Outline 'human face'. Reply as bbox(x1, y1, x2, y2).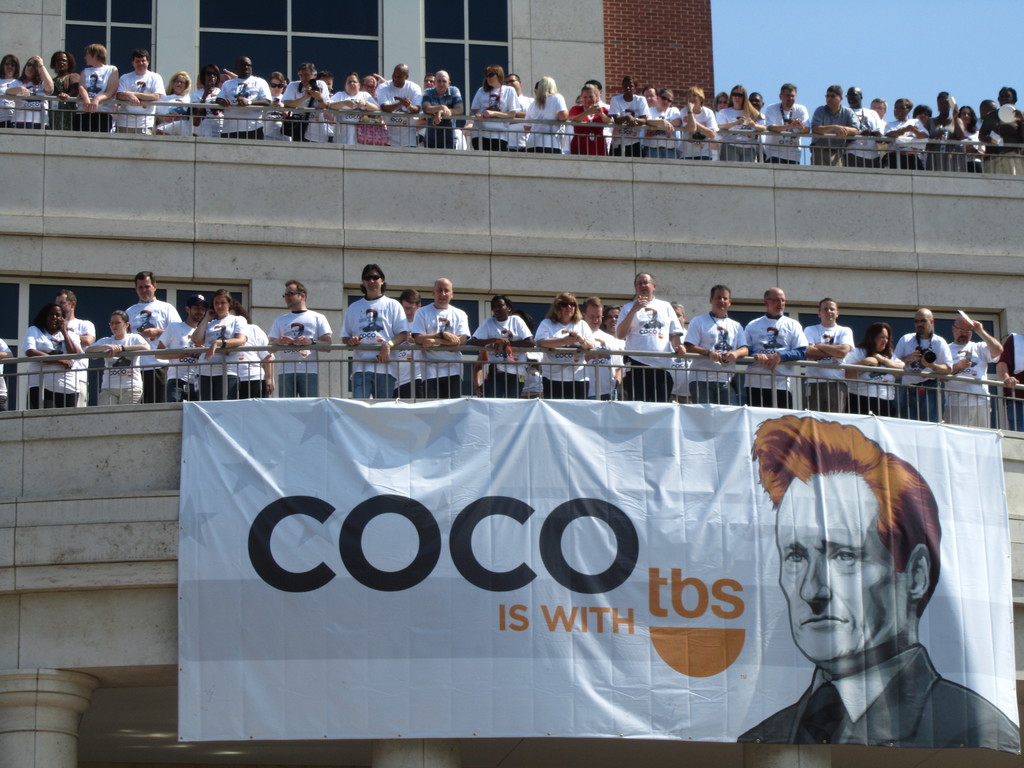
bbox(26, 60, 38, 81).
